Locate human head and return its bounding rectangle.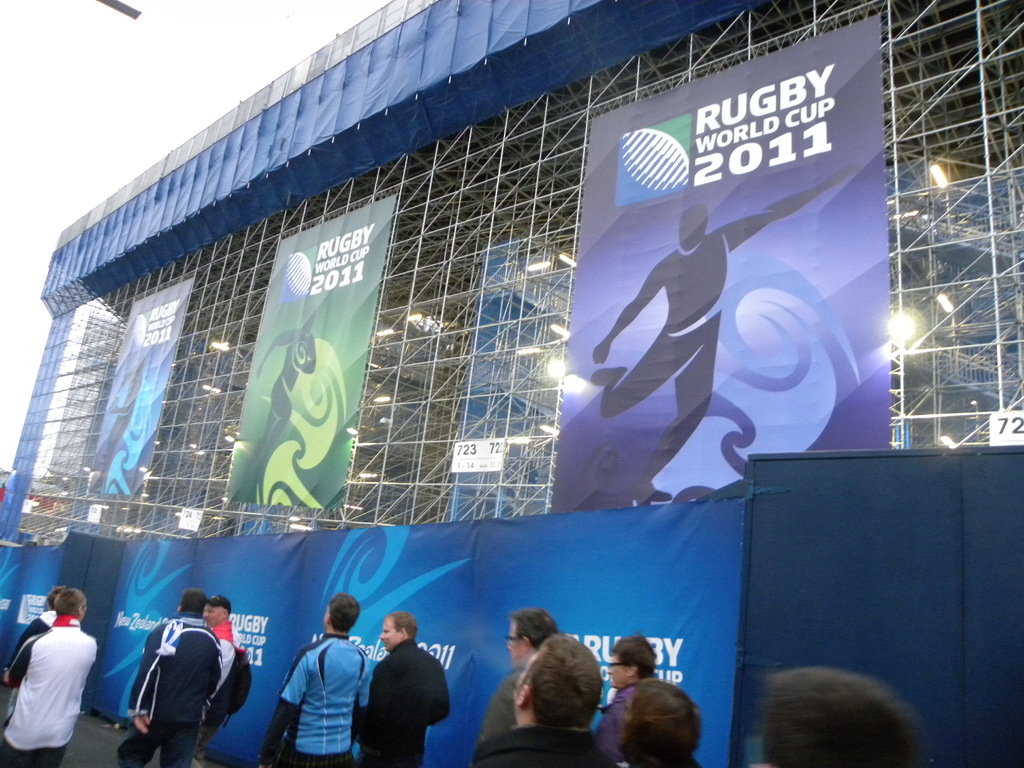
bbox=[51, 589, 86, 623].
